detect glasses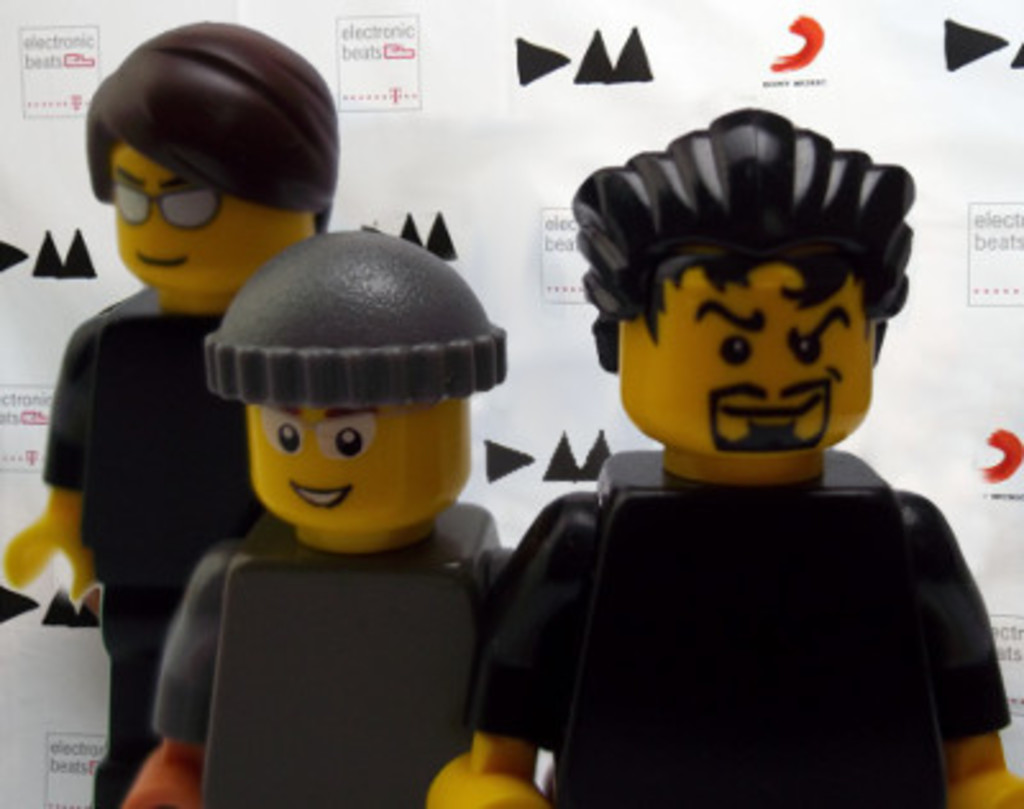
108 179 225 230
